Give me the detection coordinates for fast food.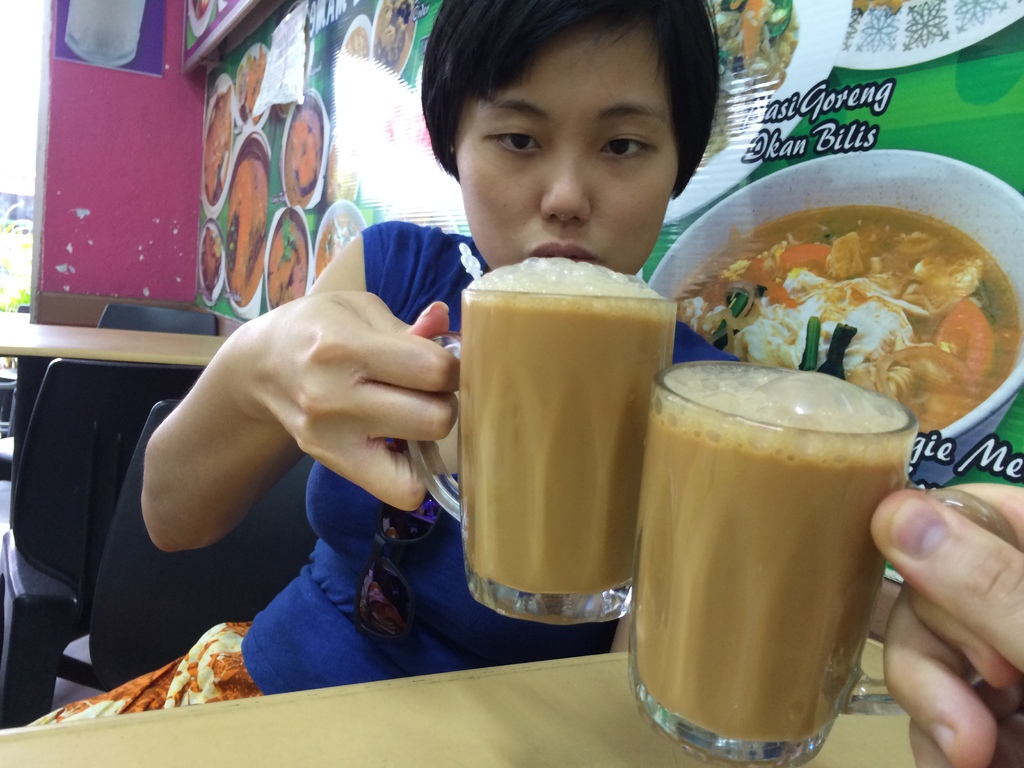
698,0,796,89.
